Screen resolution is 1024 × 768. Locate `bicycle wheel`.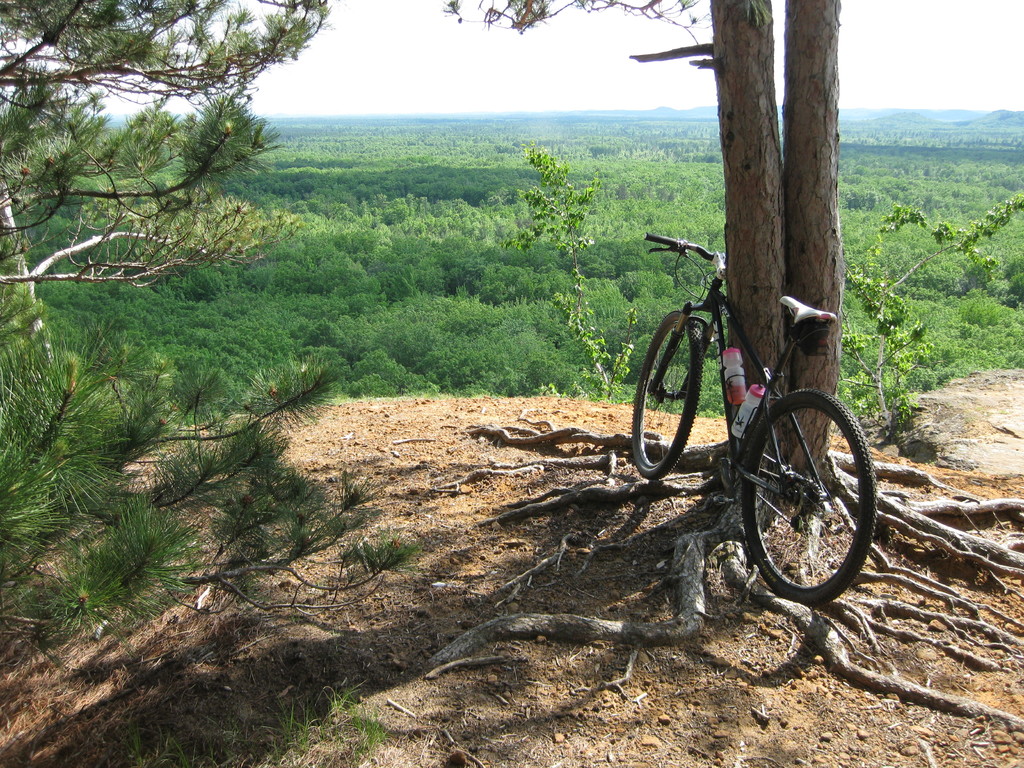
(left=632, top=311, right=701, bottom=481).
